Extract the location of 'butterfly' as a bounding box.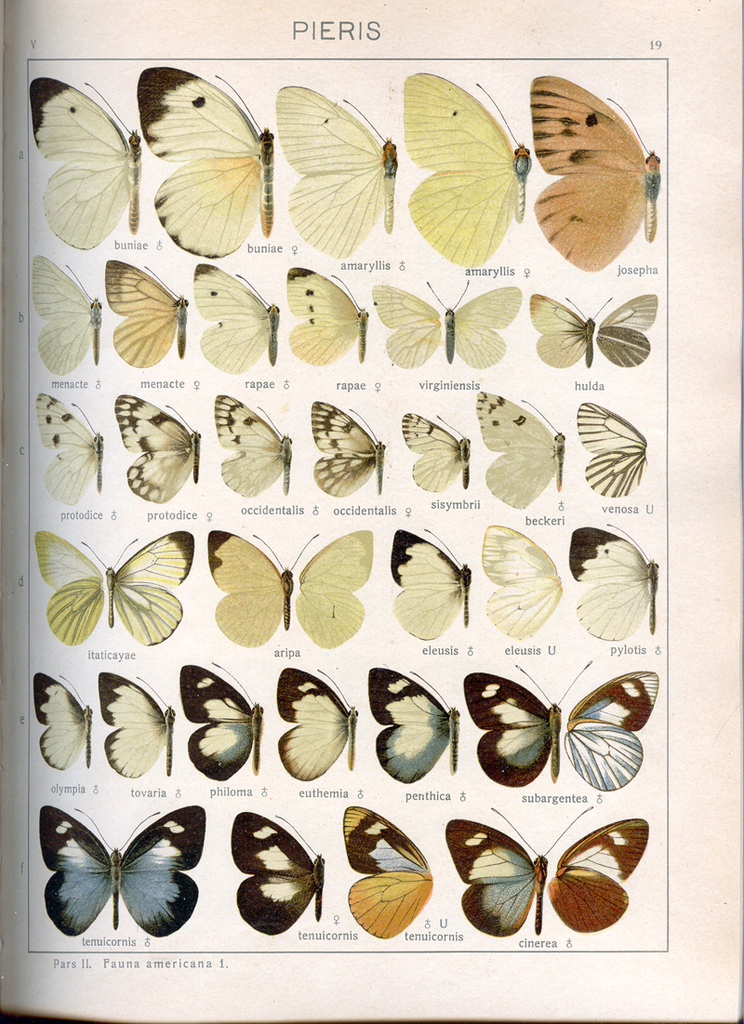
box=[31, 668, 93, 772].
